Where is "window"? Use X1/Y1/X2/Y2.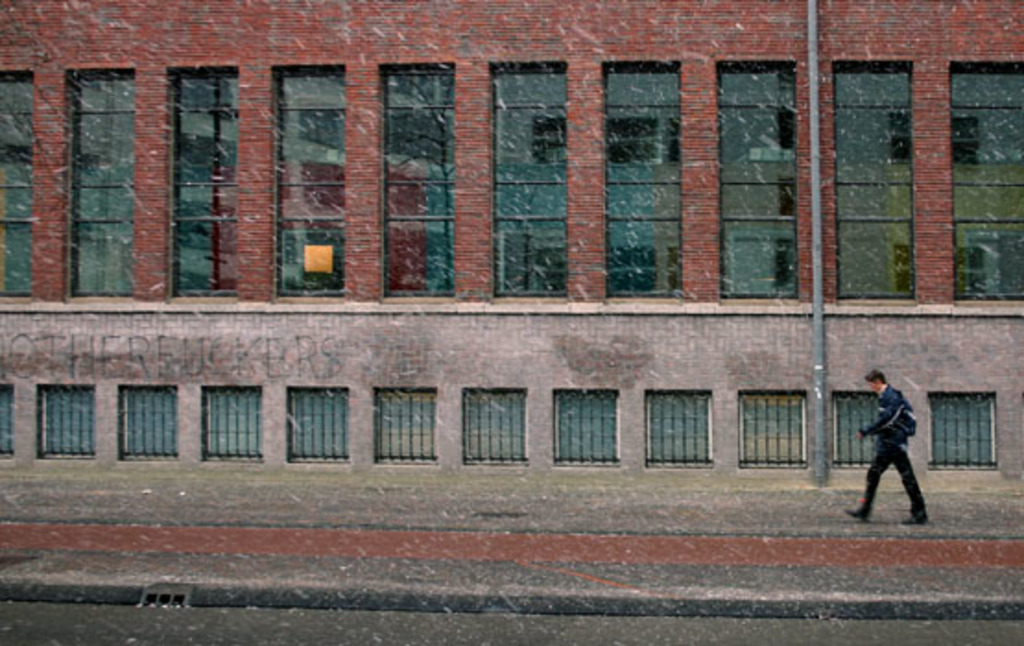
734/389/806/465.
